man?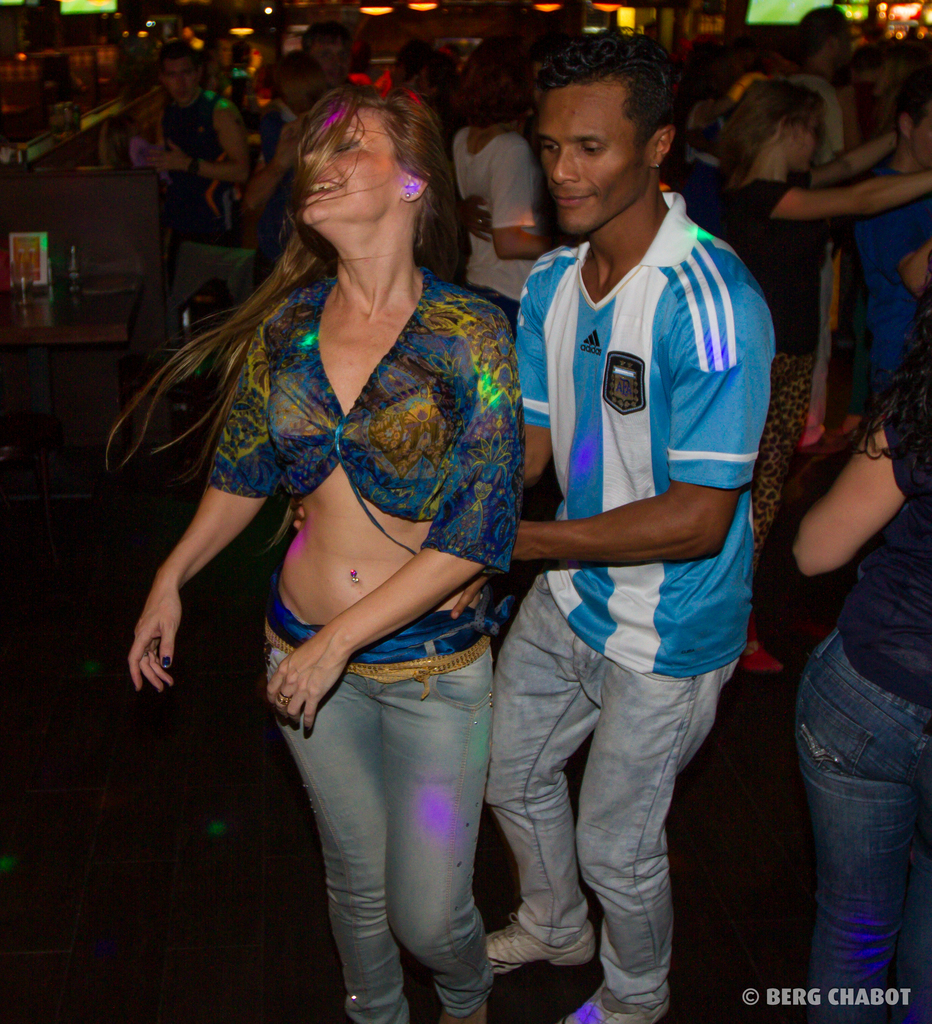
(236,48,338,216)
